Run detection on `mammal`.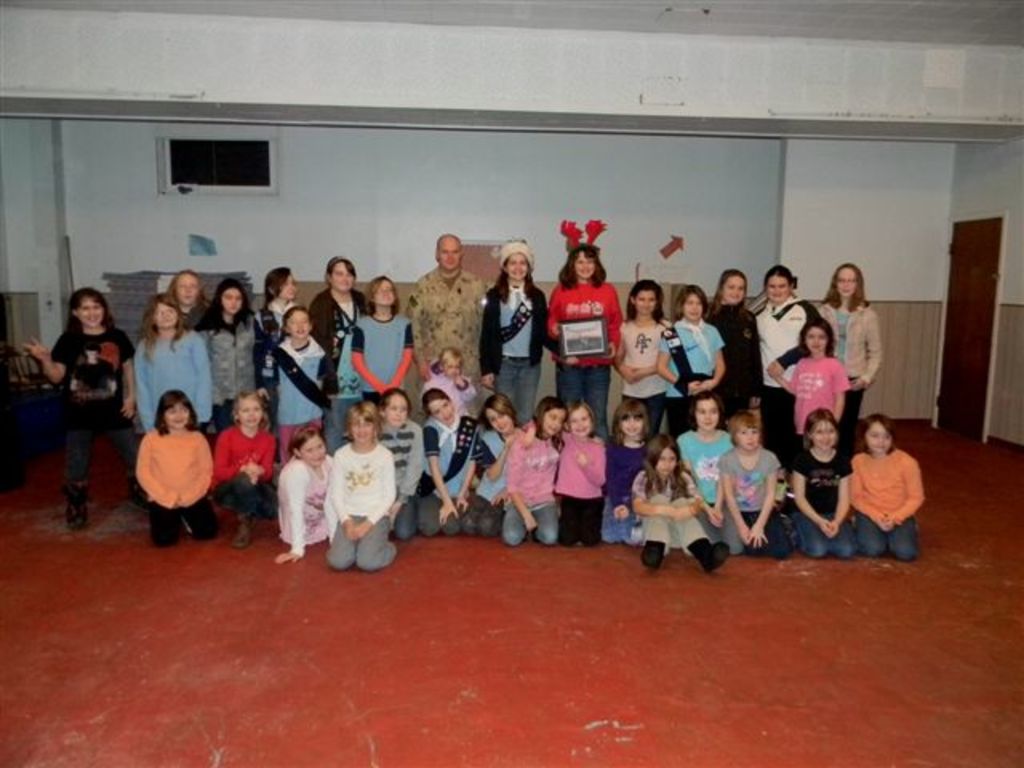
Result: <box>629,432,734,571</box>.
